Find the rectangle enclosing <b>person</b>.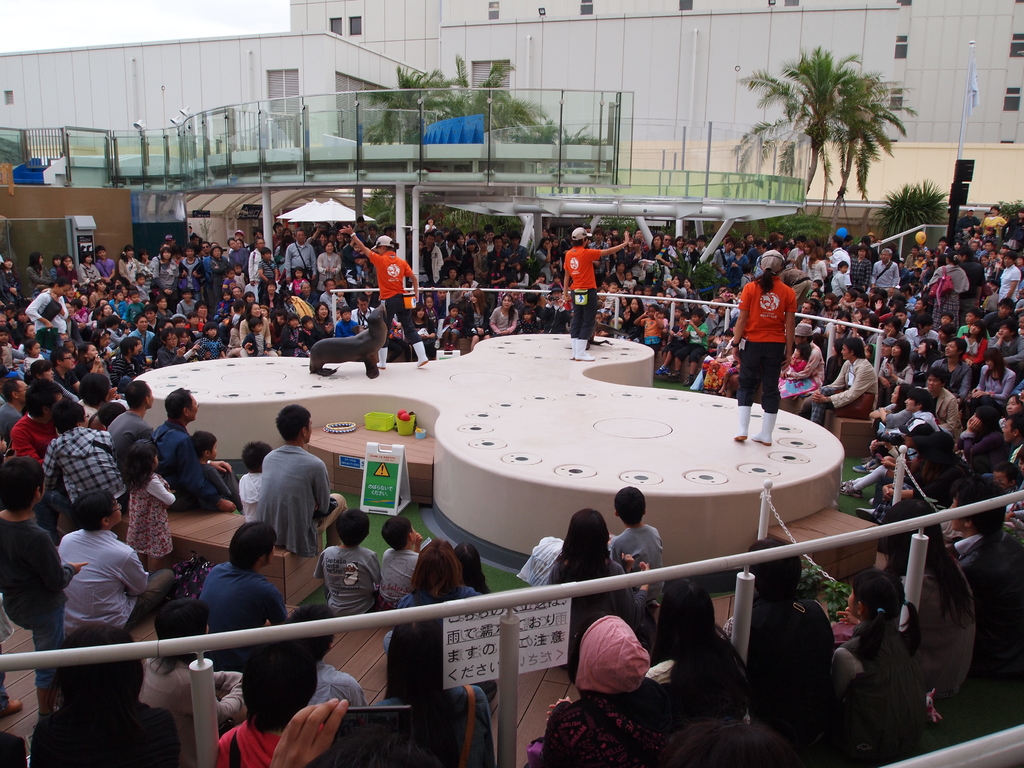
box=[518, 294, 541, 310].
